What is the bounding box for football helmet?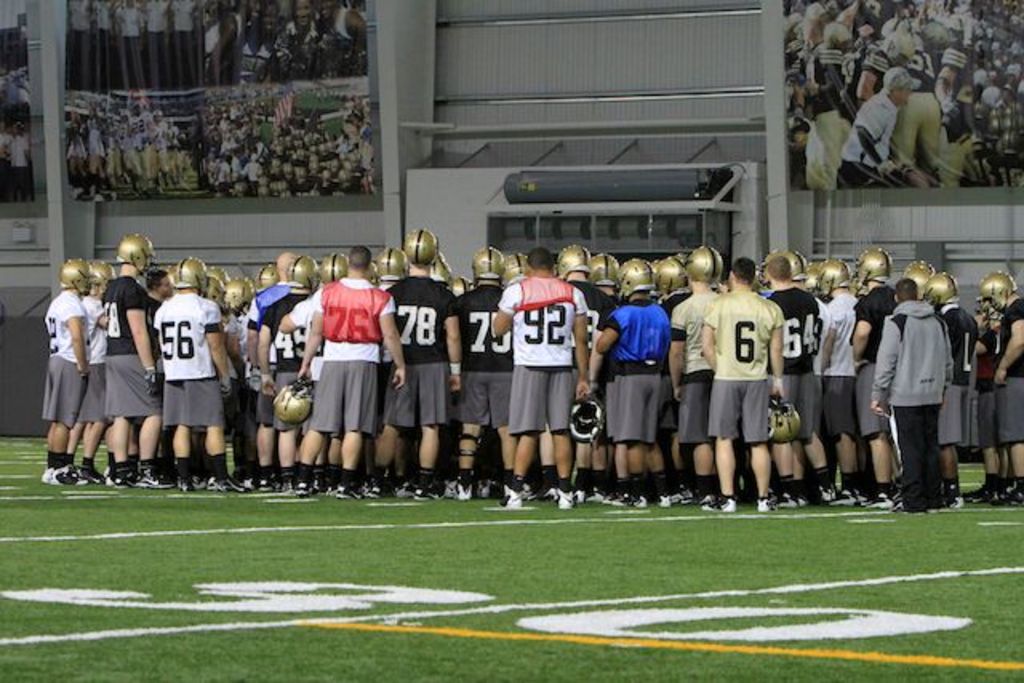
x1=166 y1=254 x2=214 y2=294.
